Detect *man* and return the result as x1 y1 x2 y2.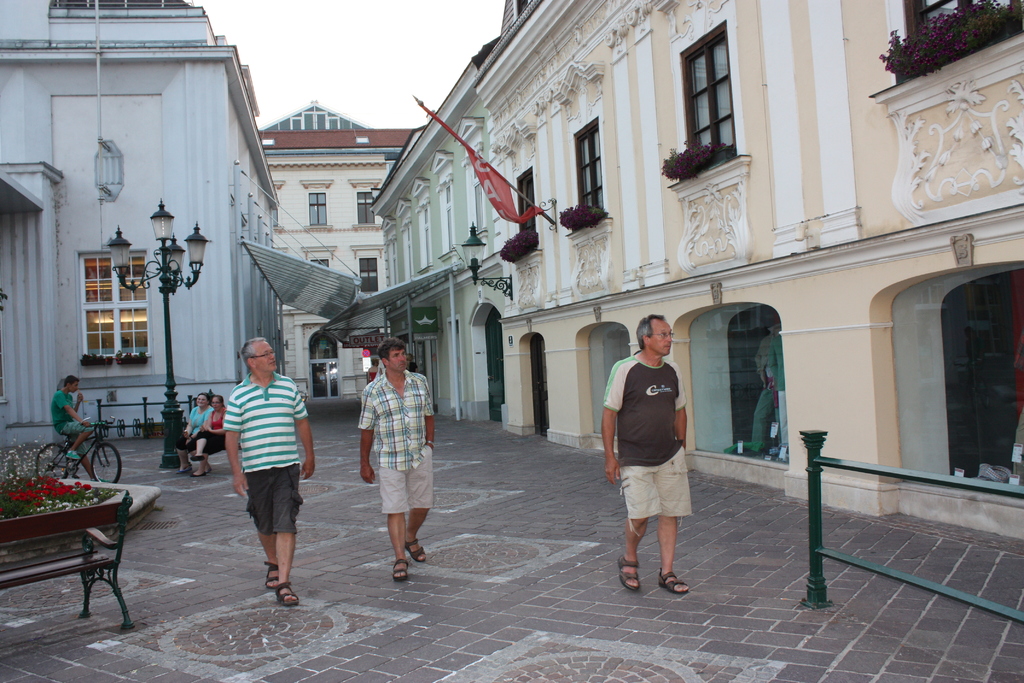
610 322 709 609.
